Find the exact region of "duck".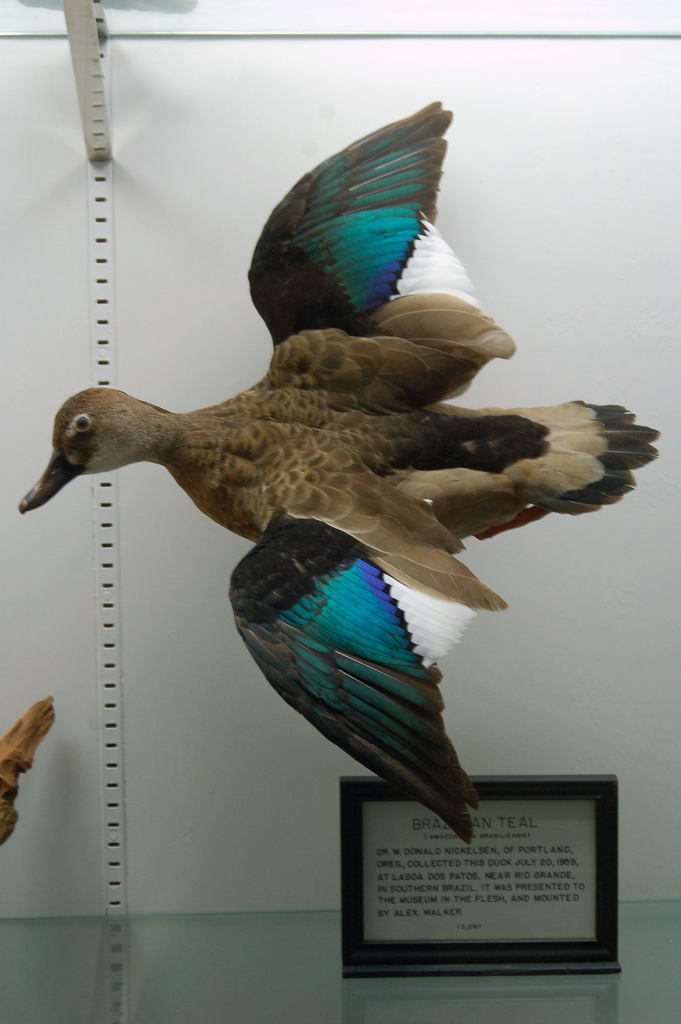
Exact region: (54,186,618,846).
